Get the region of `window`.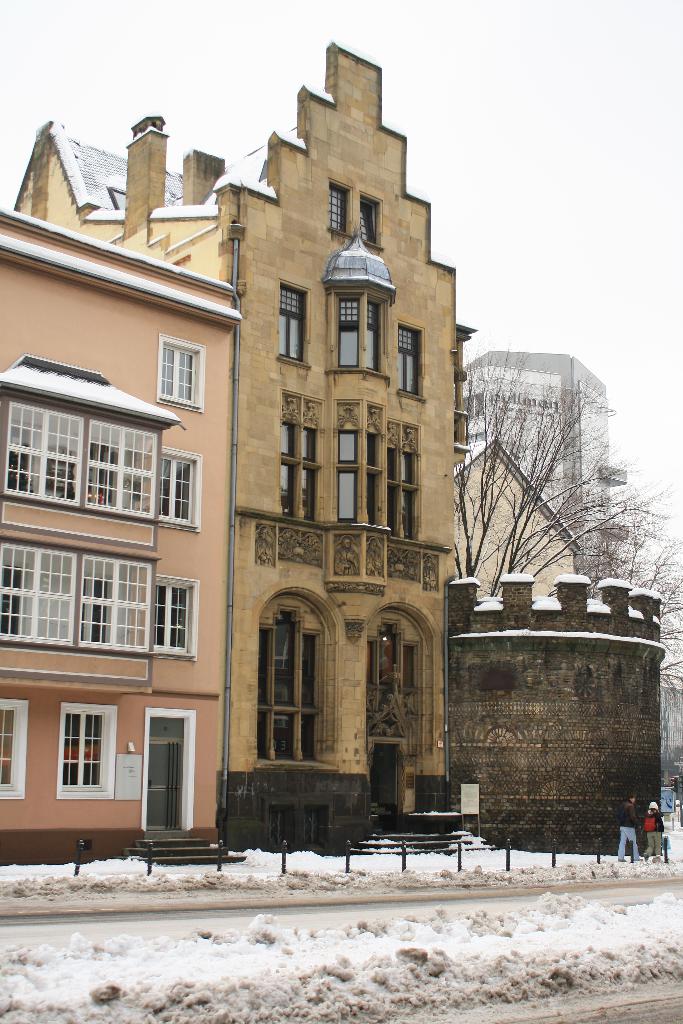
Rect(390, 448, 402, 535).
